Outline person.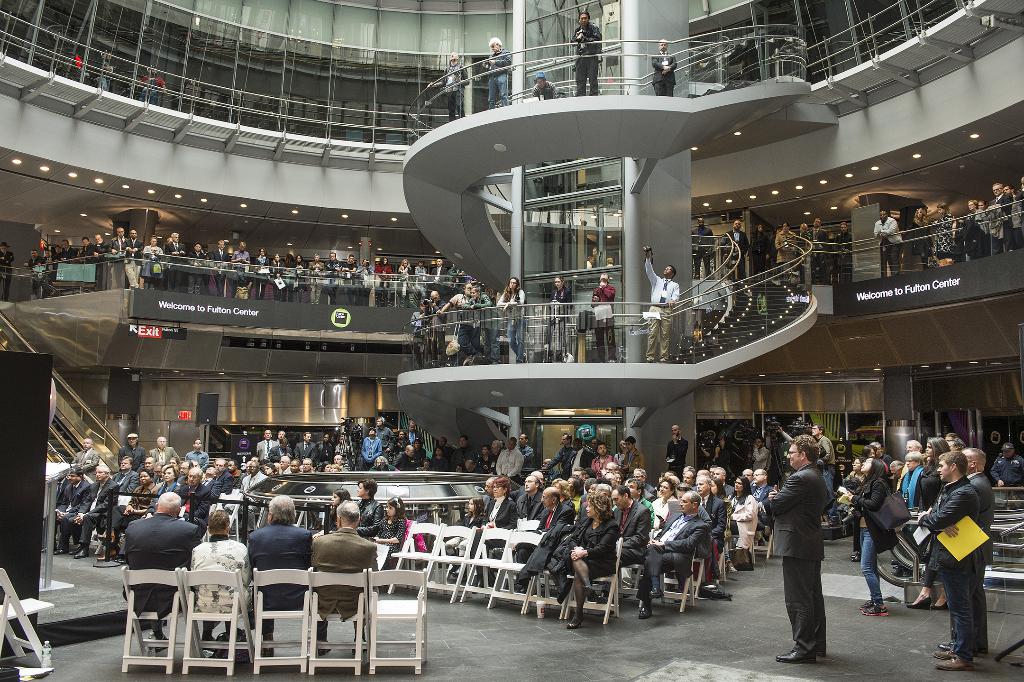
Outline: BBox(108, 228, 129, 275).
